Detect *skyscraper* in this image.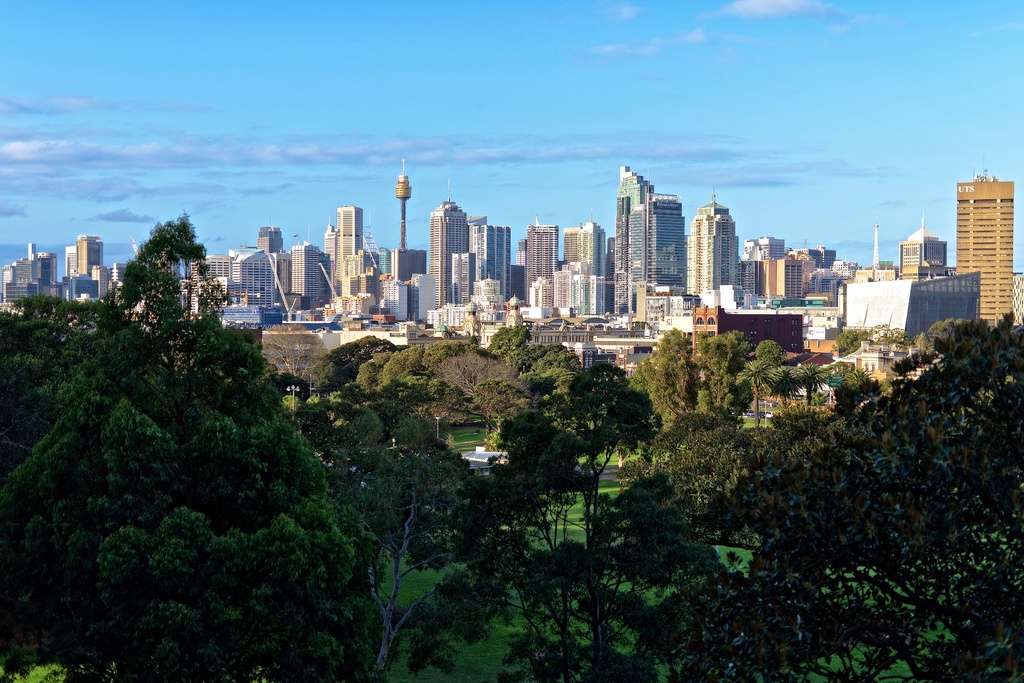
Detection: locate(957, 168, 1011, 324).
